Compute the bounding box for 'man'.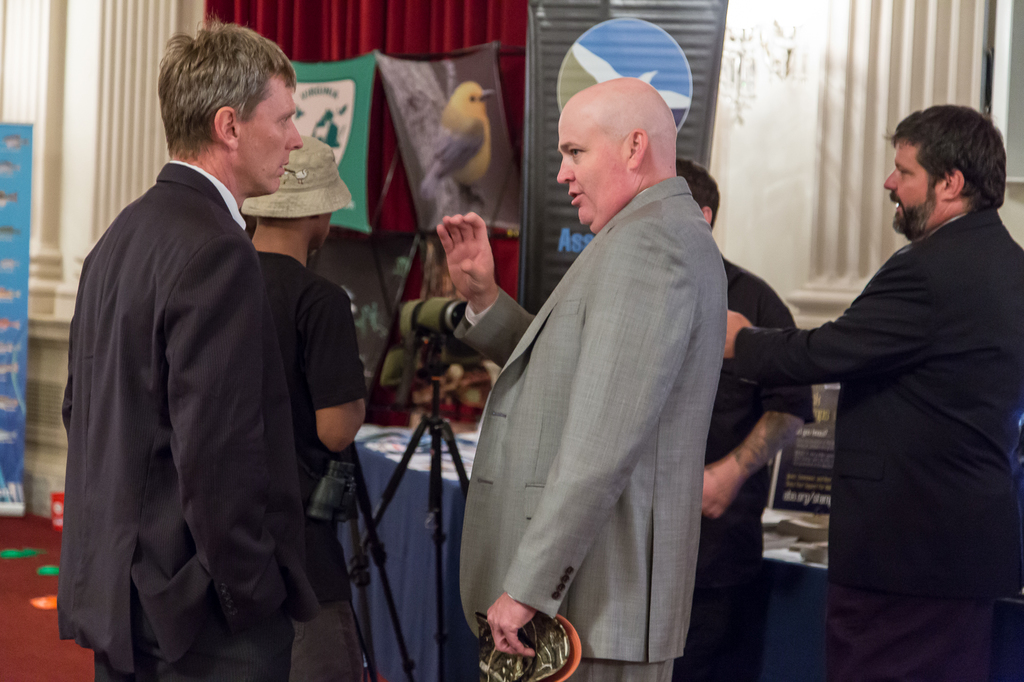
detection(238, 139, 372, 681).
